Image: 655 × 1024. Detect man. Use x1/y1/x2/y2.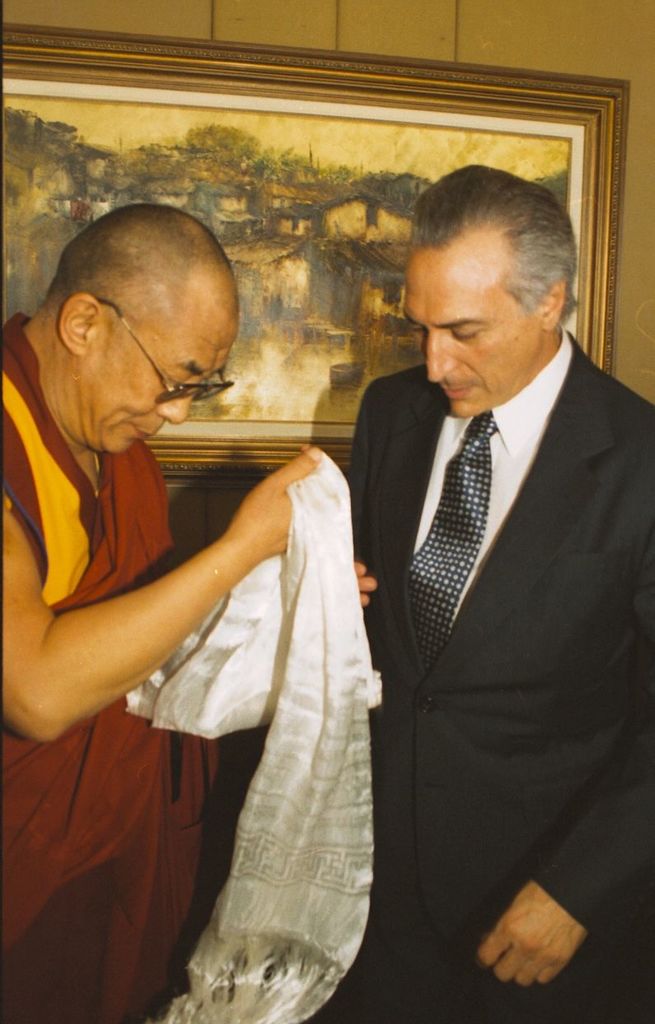
0/205/376/1023.
